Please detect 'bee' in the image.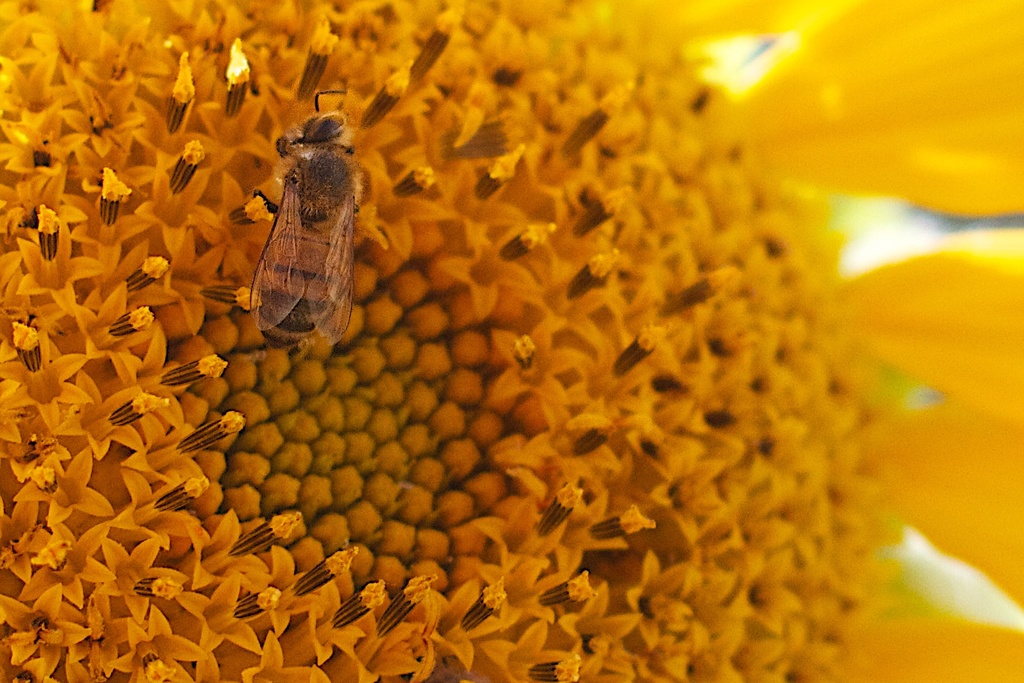
244/76/370/358.
